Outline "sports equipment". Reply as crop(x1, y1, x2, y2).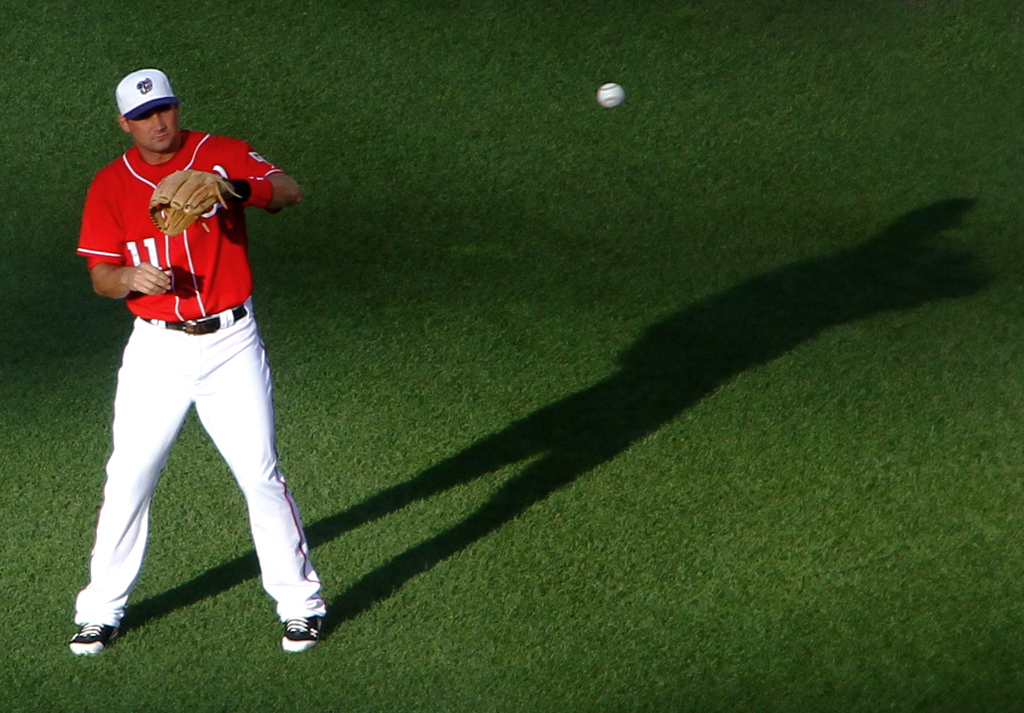
crop(275, 605, 330, 649).
